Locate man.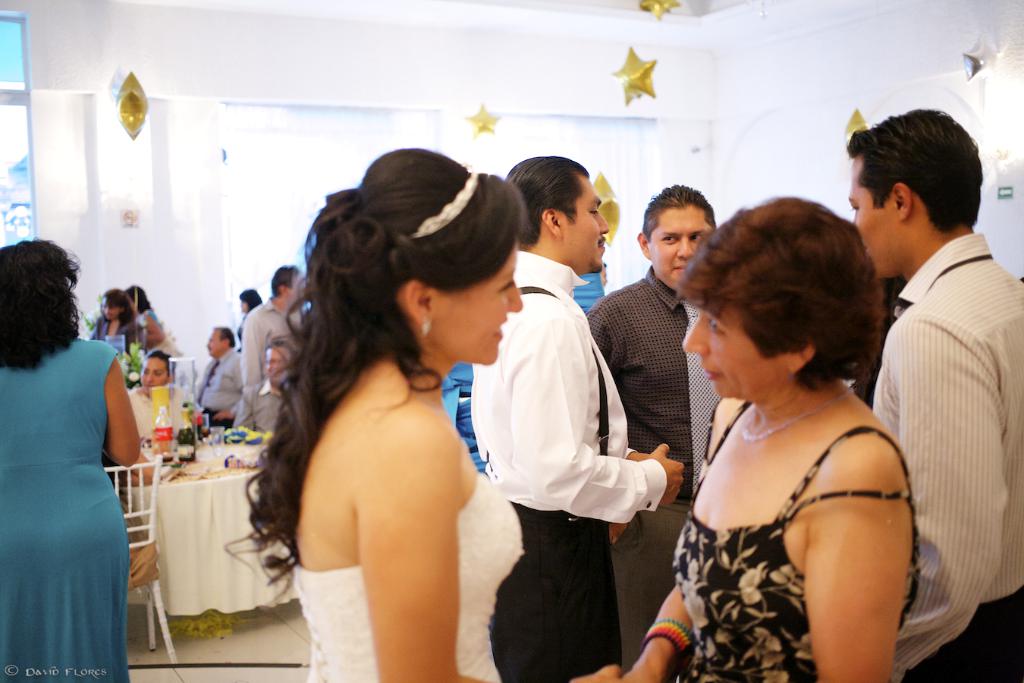
Bounding box: bbox=[236, 341, 290, 433].
